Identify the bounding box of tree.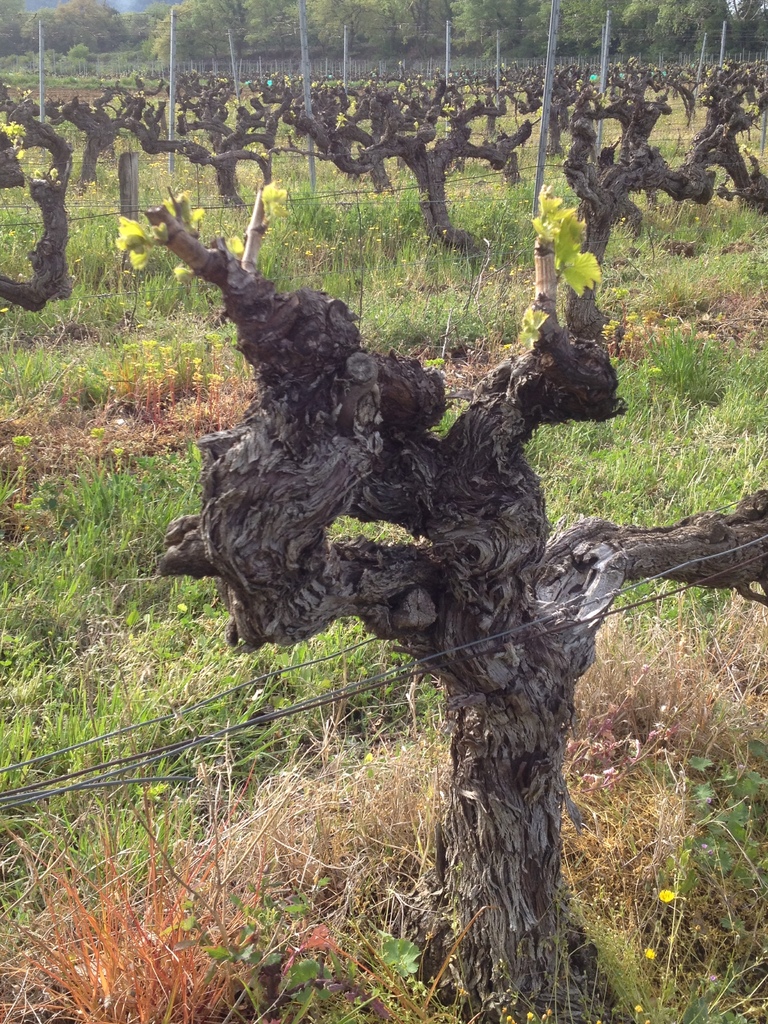
x1=266, y1=0, x2=295, y2=84.
